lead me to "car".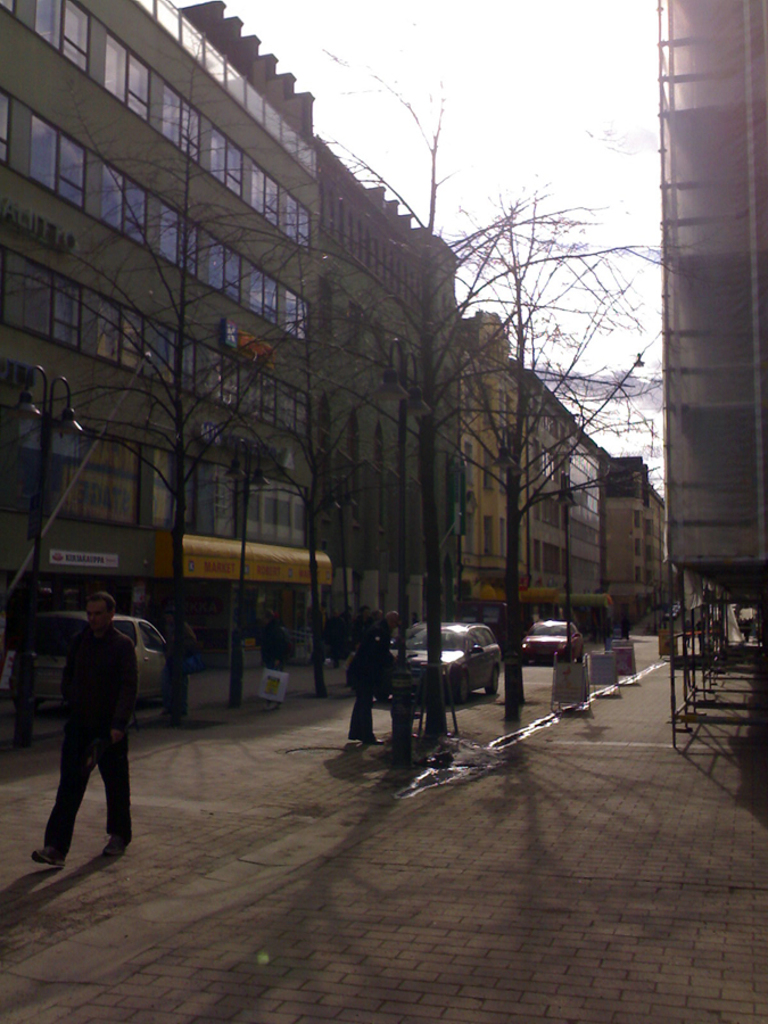
Lead to crop(515, 622, 583, 668).
